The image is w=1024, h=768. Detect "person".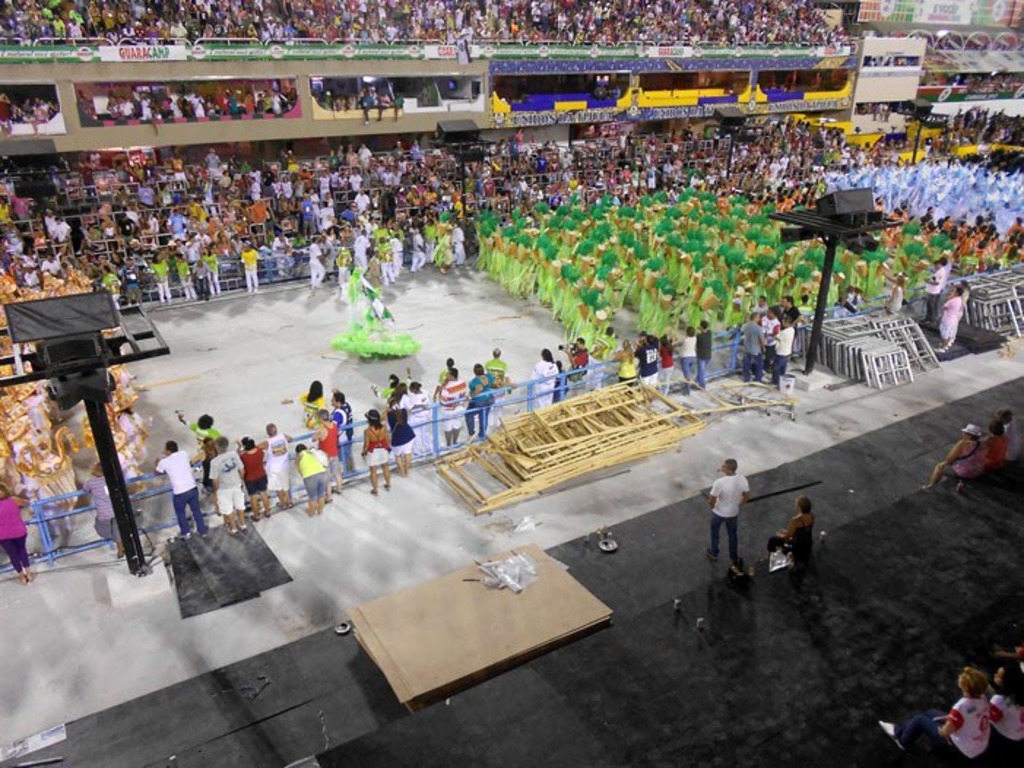
Detection: 533/347/554/419.
